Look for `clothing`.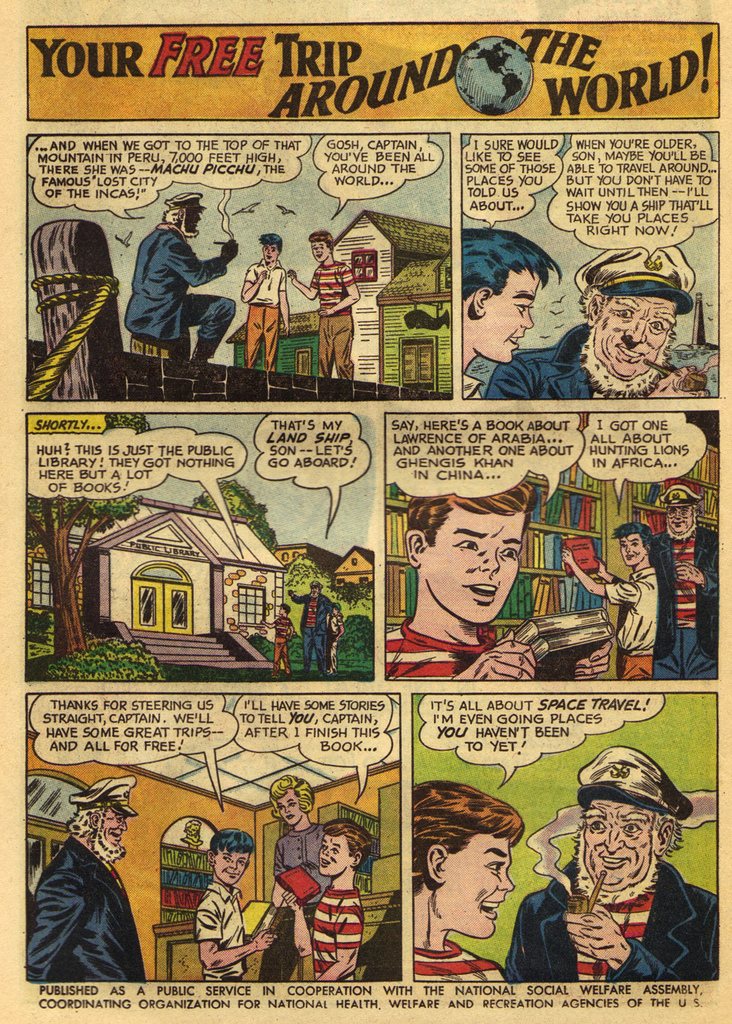
Found: 234, 266, 288, 363.
